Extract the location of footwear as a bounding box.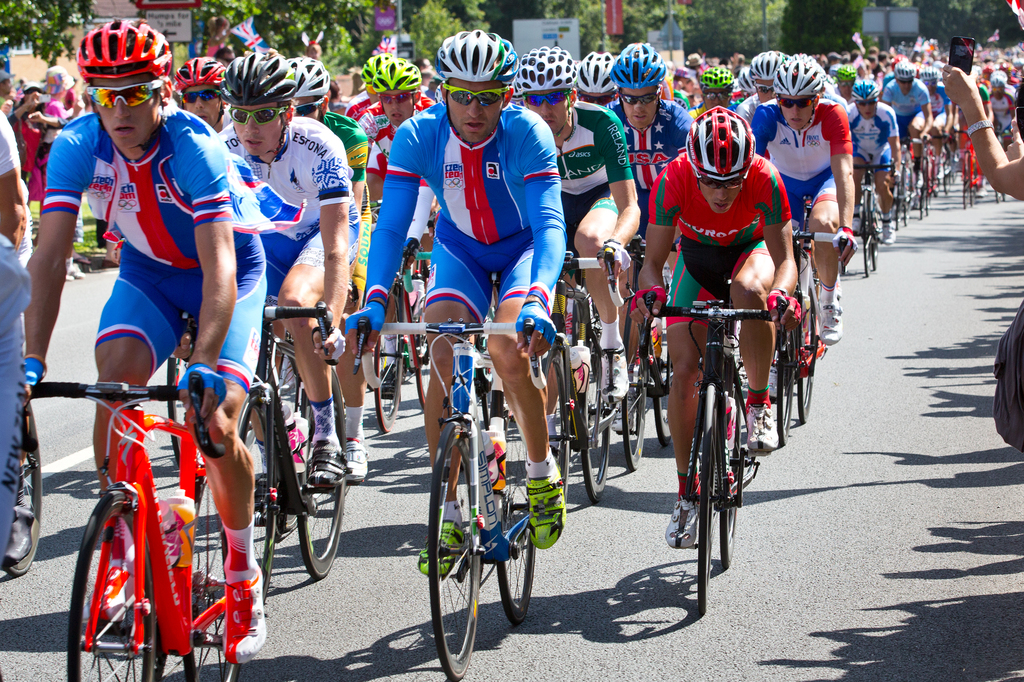
(221,566,266,663).
